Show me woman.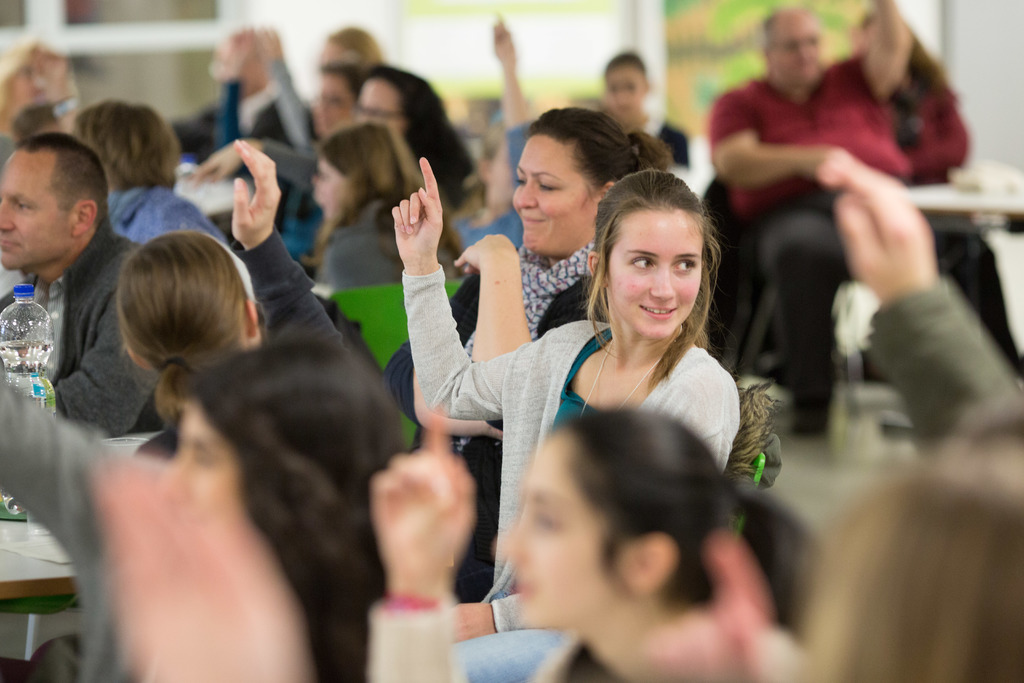
woman is here: (left=264, top=26, right=365, bottom=267).
